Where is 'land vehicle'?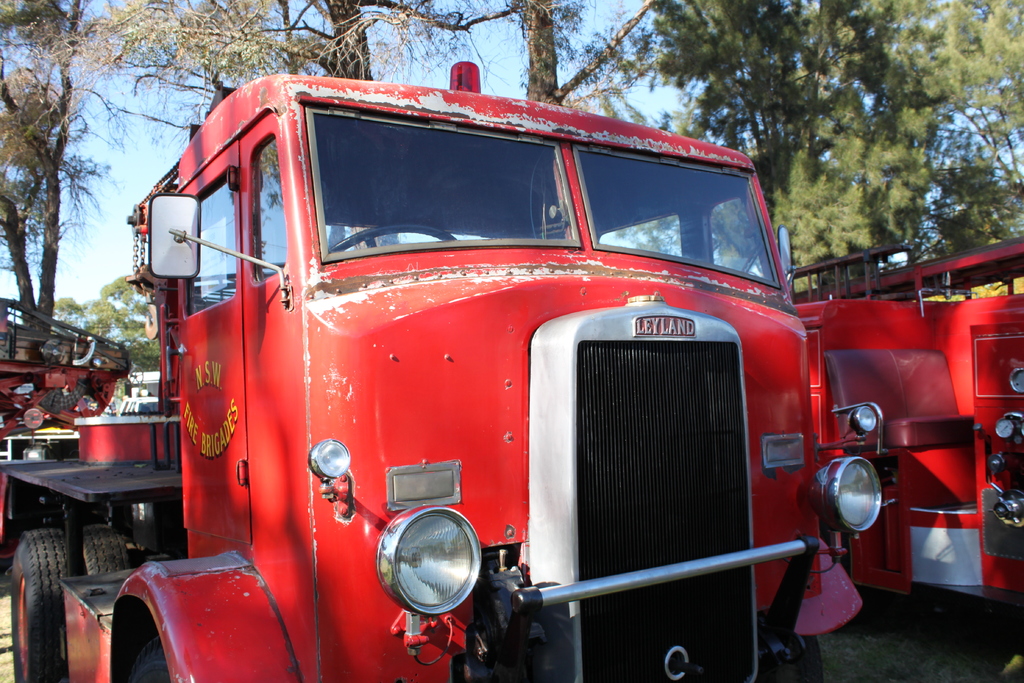
{"x1": 744, "y1": 237, "x2": 1006, "y2": 648}.
